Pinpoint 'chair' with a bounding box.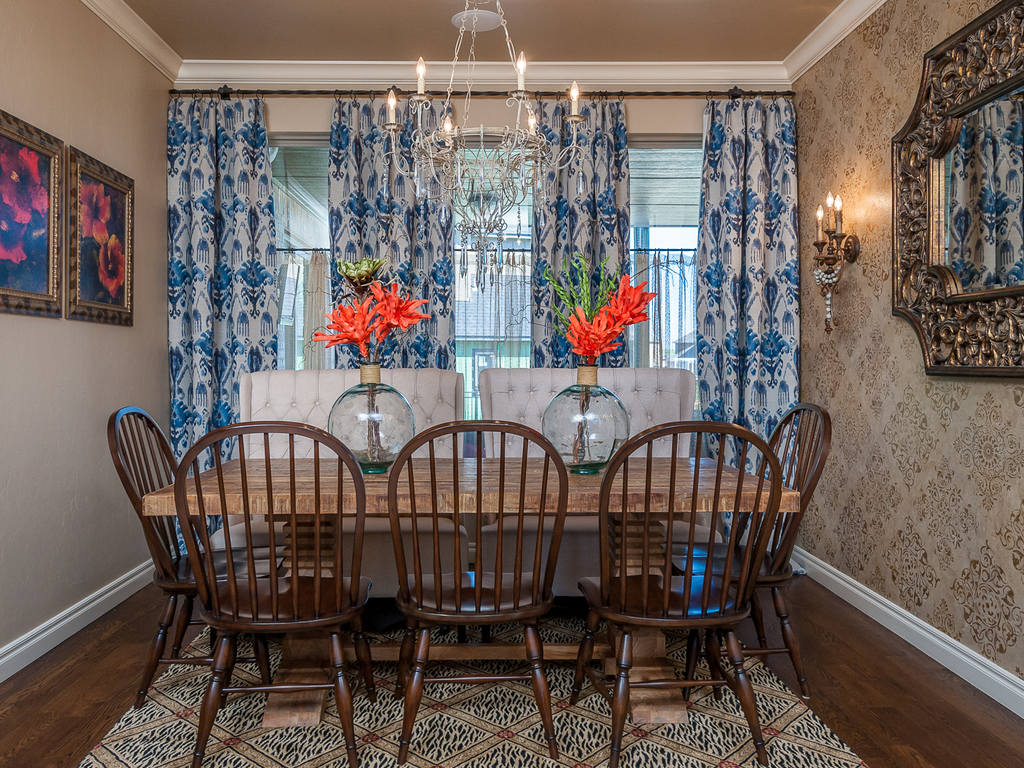
{"x1": 385, "y1": 415, "x2": 572, "y2": 767}.
